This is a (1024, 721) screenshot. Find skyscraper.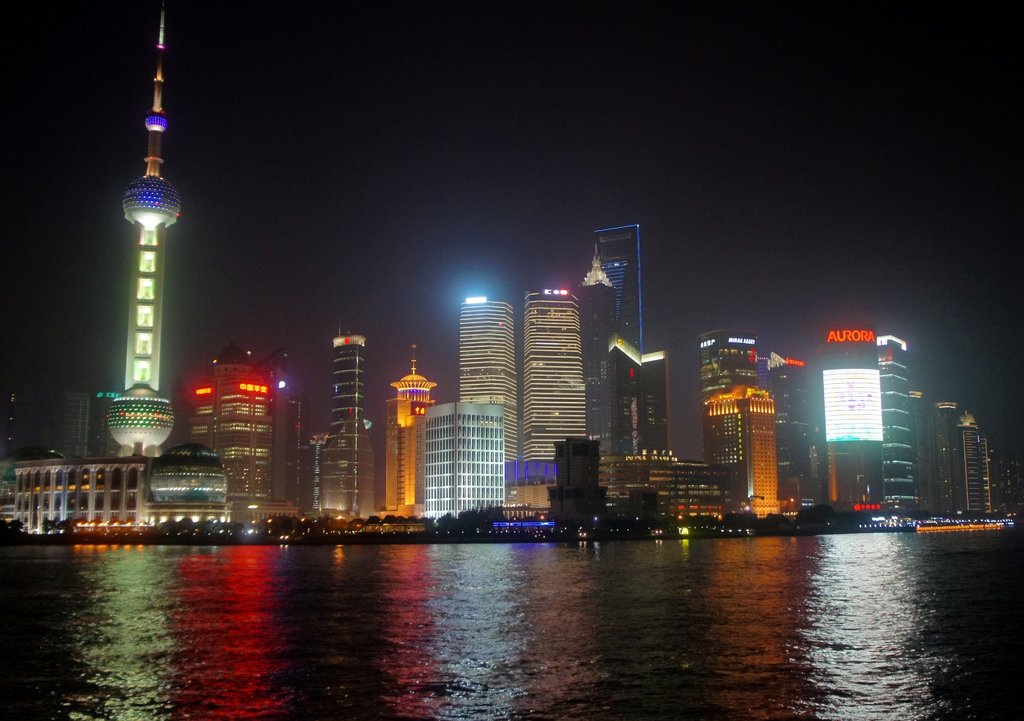
Bounding box: 415/395/515/526.
